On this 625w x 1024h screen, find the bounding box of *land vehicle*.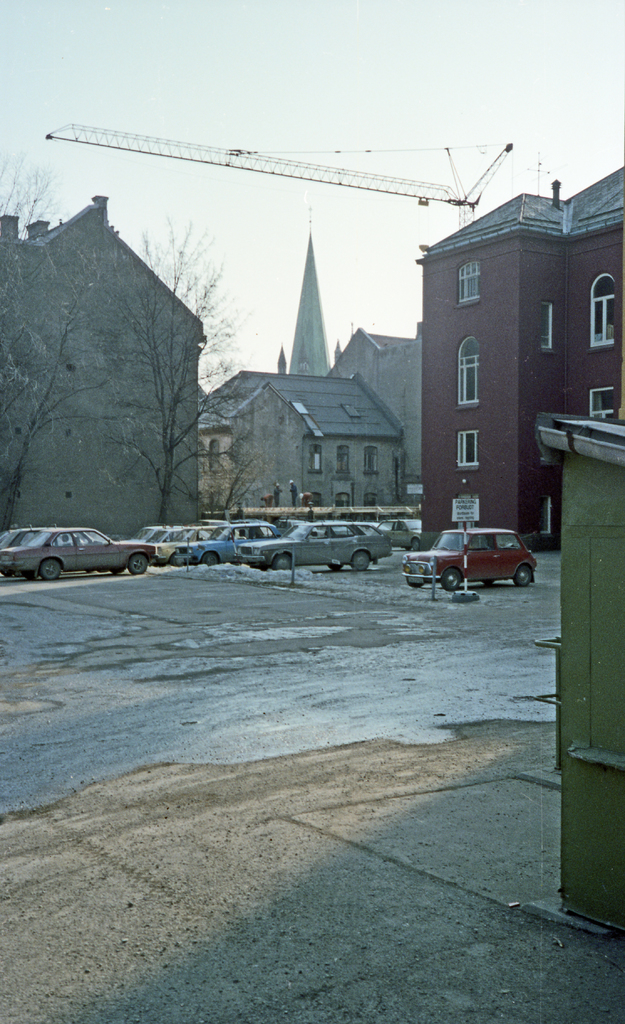
Bounding box: bbox=[119, 522, 186, 545].
